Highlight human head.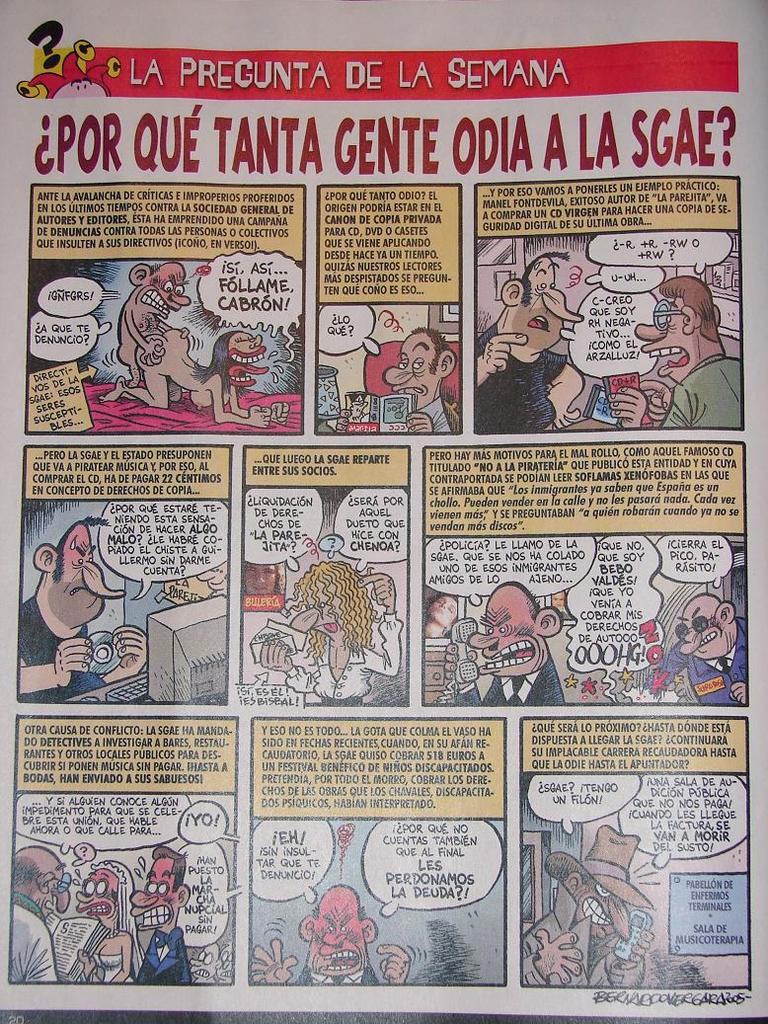
Highlighted region: region(133, 843, 197, 950).
